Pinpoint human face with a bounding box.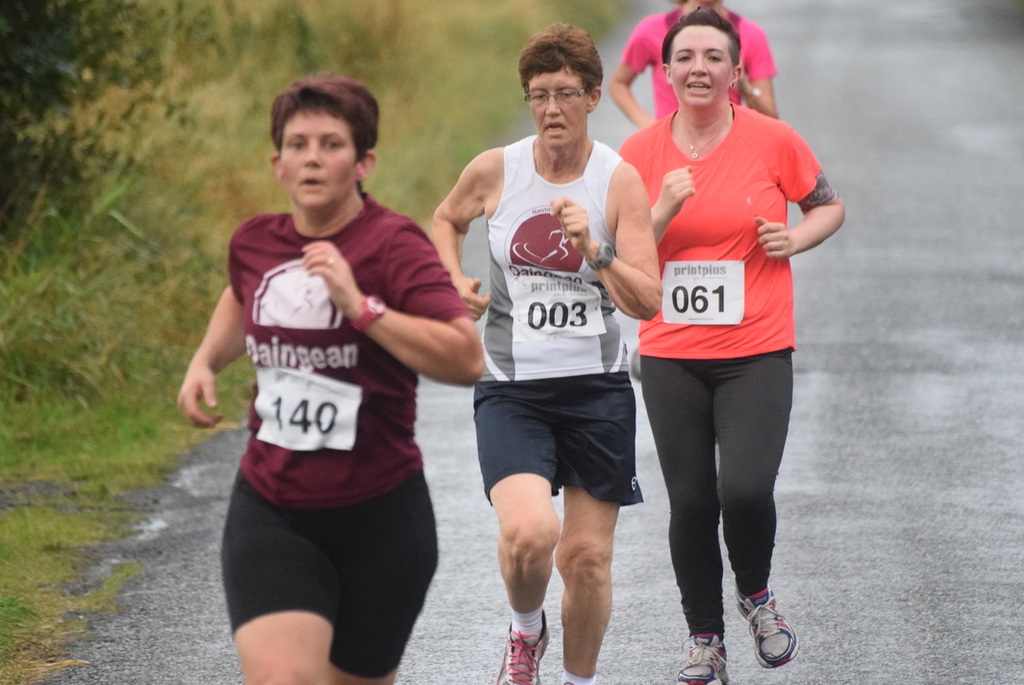
x1=668, y1=29, x2=731, y2=110.
